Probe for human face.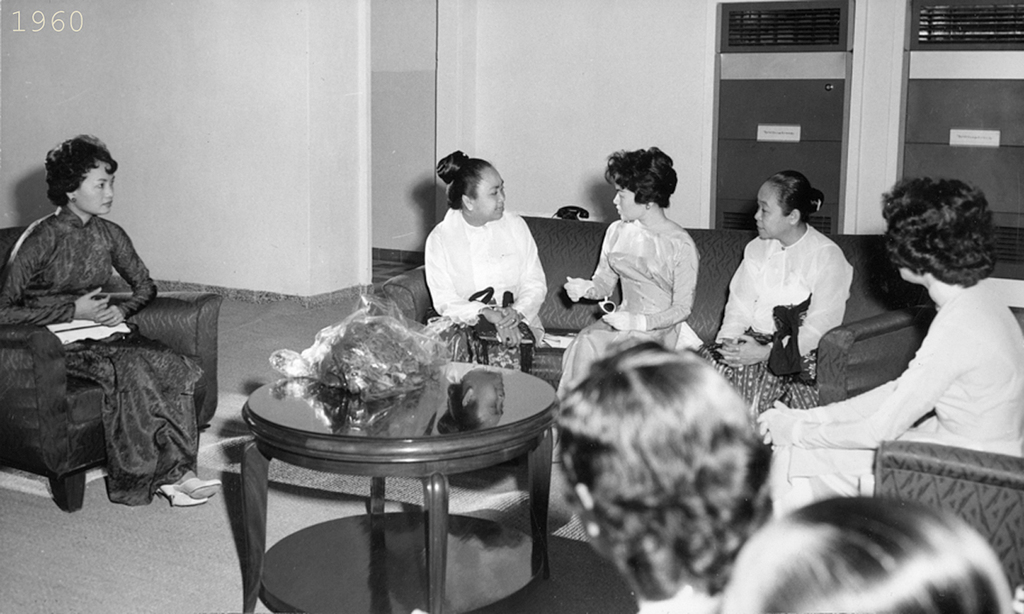
Probe result: <box>76,162,116,216</box>.
